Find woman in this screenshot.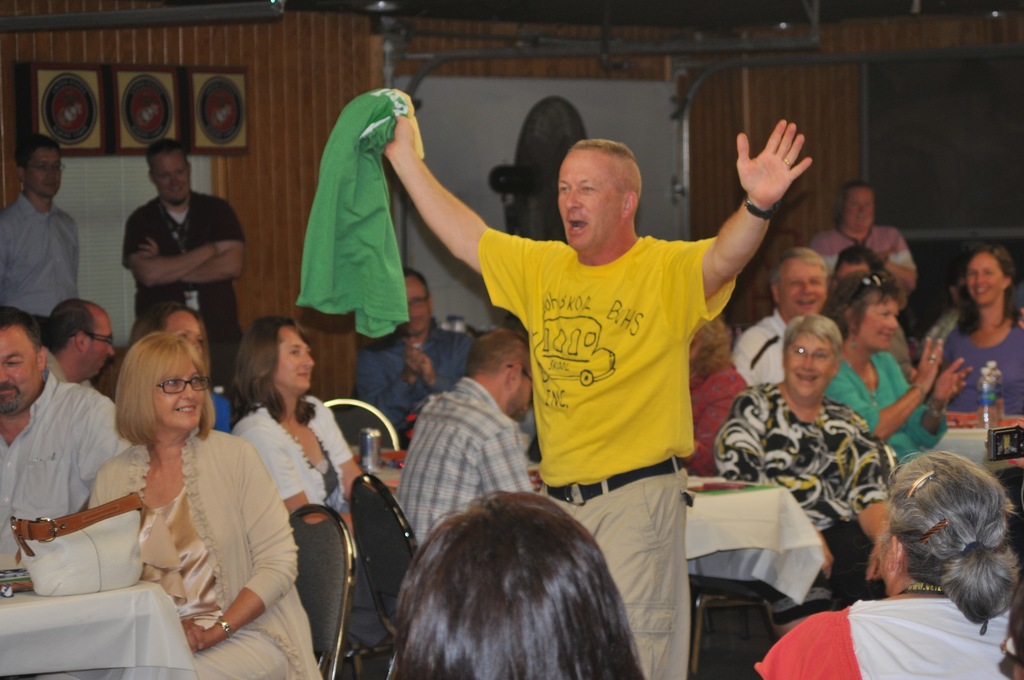
The bounding box for woman is (left=39, top=310, right=301, bottom=663).
